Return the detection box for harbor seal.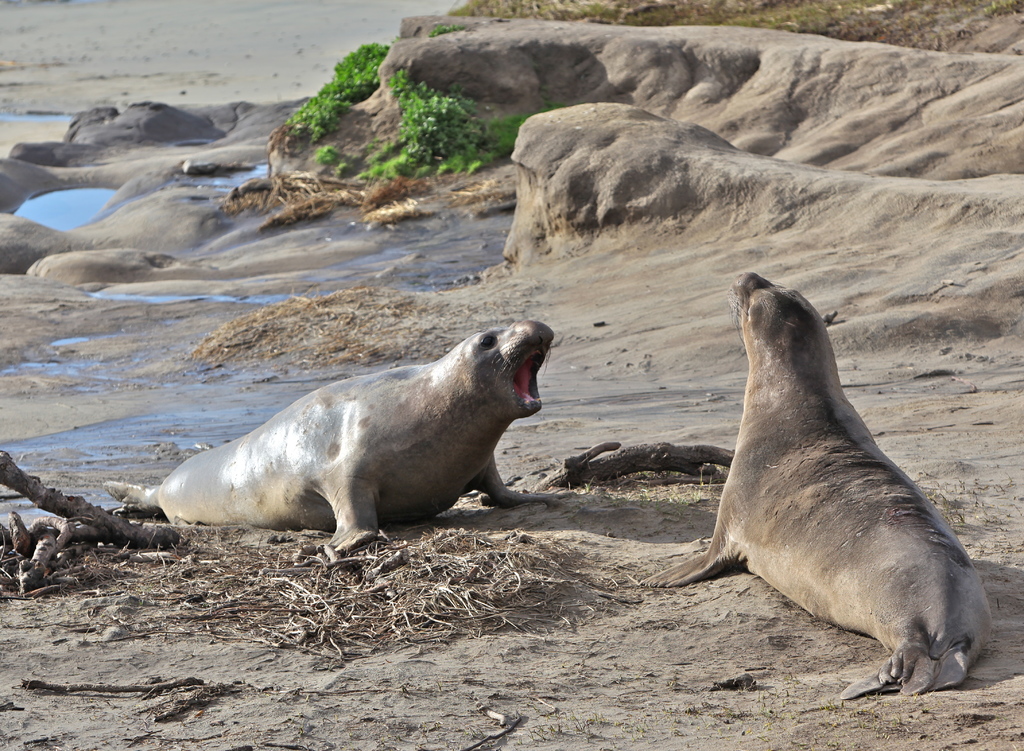
<region>634, 271, 1001, 698</region>.
